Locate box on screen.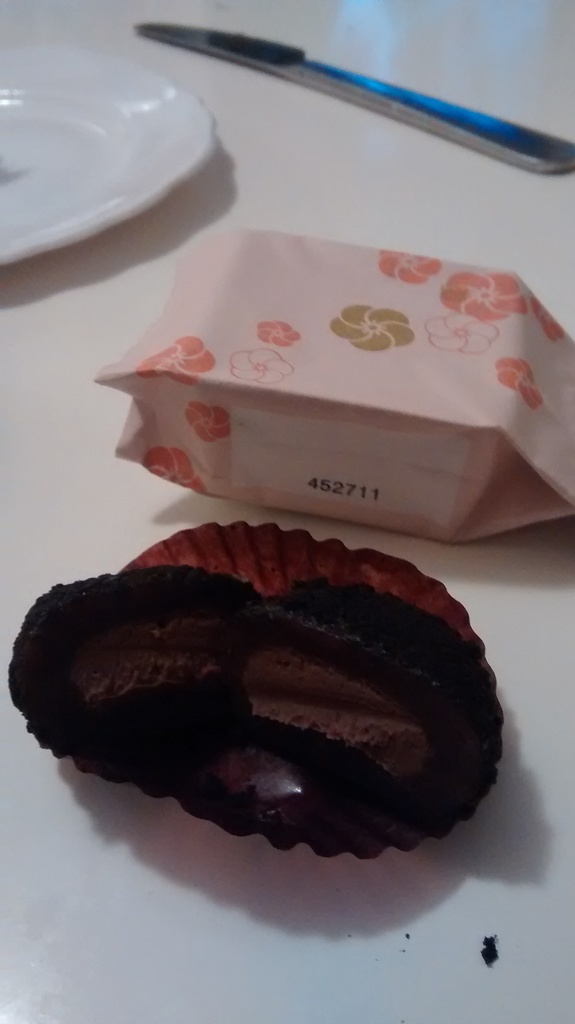
On screen at x1=101, y1=232, x2=574, y2=547.
